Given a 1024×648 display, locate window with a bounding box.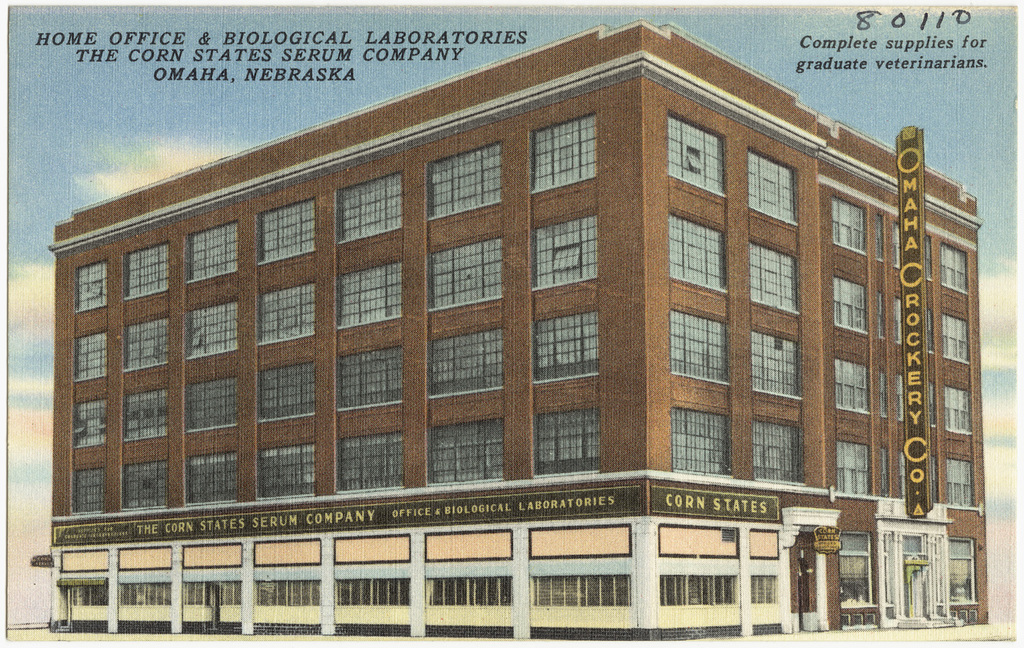
Located: 425, 417, 506, 492.
